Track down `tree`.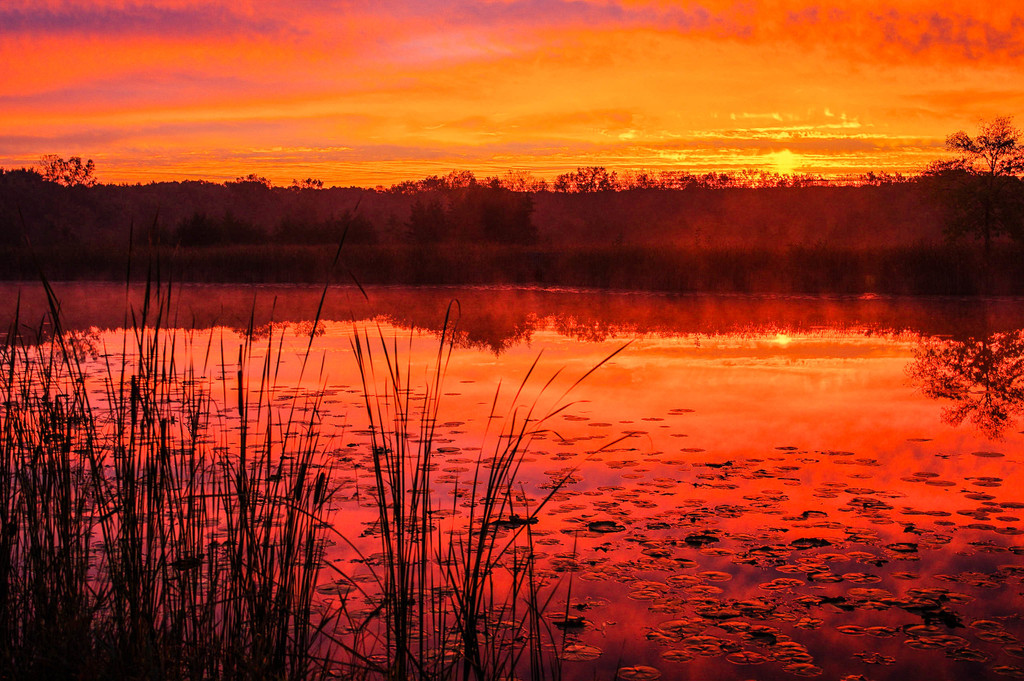
Tracked to 32:146:93:183.
